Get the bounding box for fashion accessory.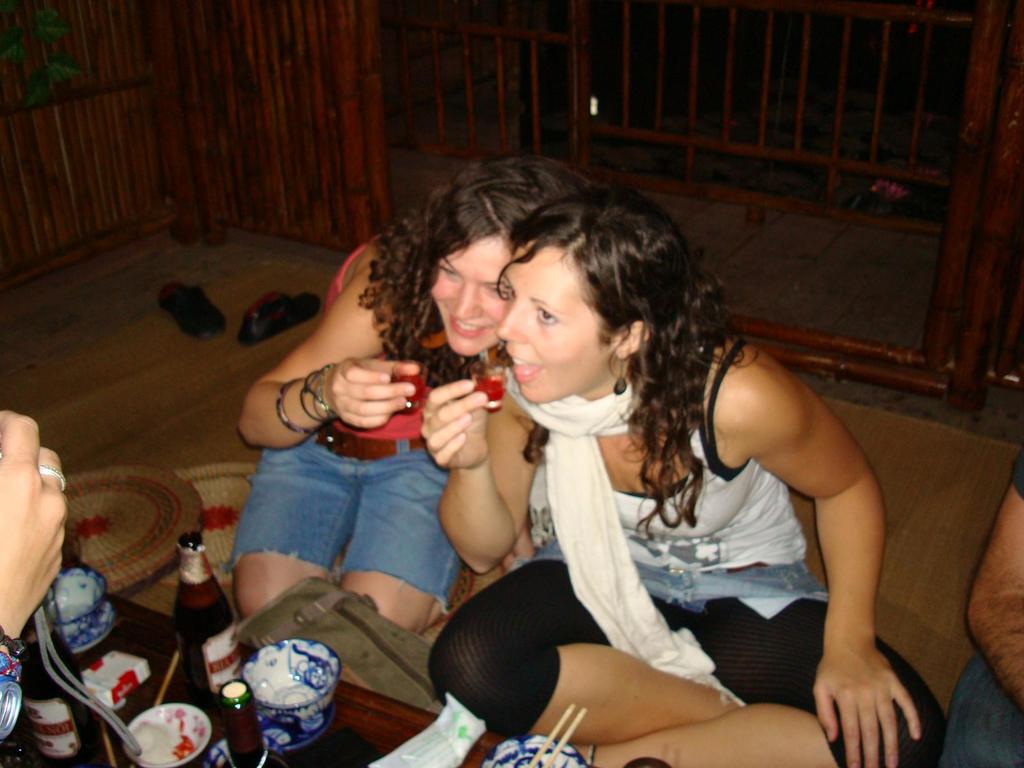
{"x1": 297, "y1": 368, "x2": 341, "y2": 428}.
